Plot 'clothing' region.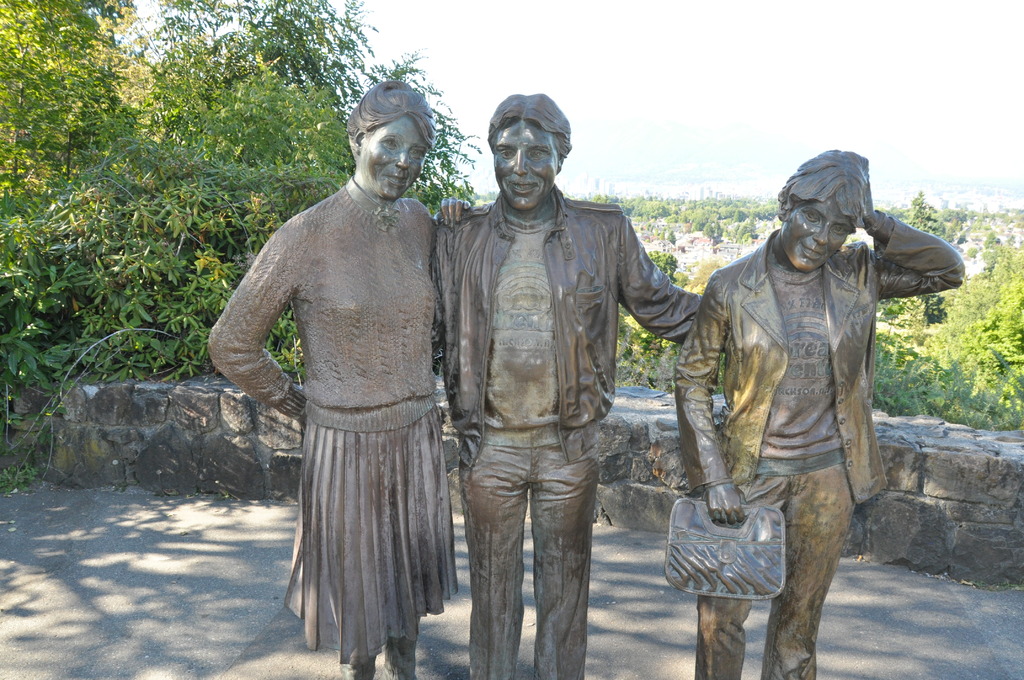
Plotted at 210 177 458 665.
